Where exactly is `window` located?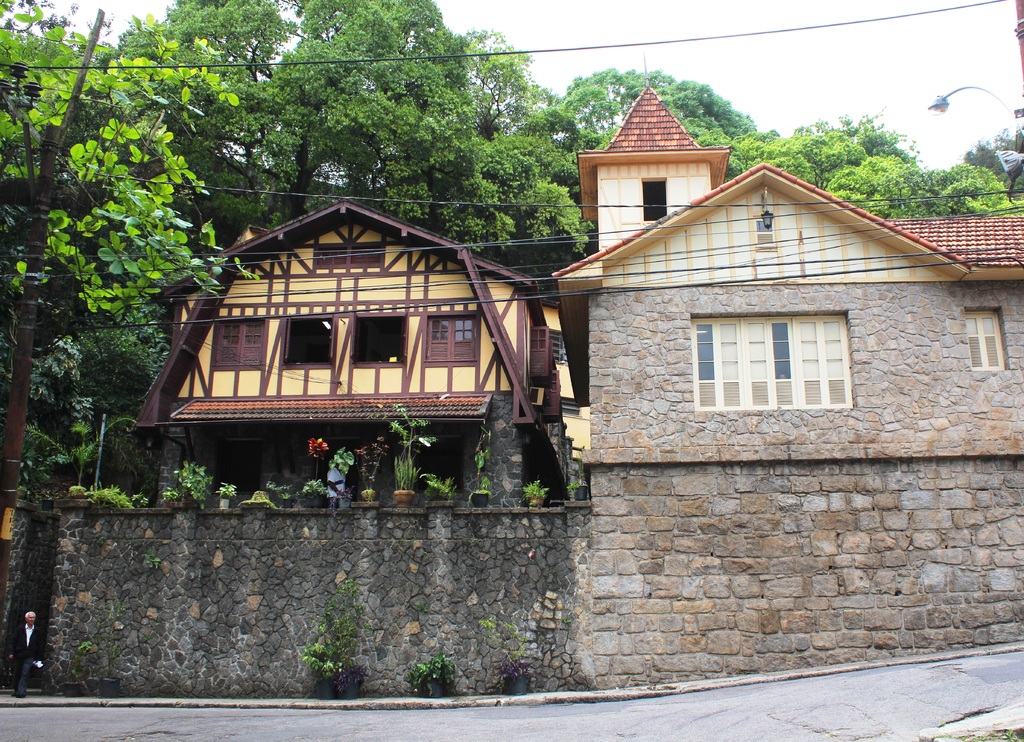
Its bounding box is pyautogui.locateOnScreen(353, 319, 401, 367).
